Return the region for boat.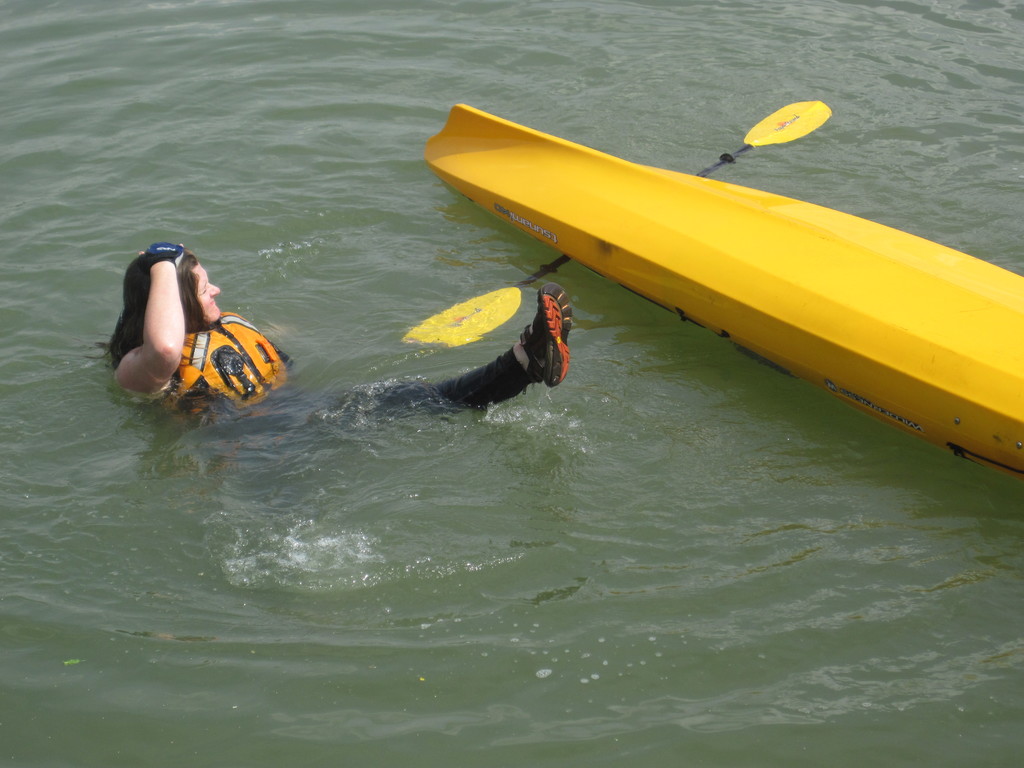
[x1=421, y1=100, x2=1023, y2=481].
